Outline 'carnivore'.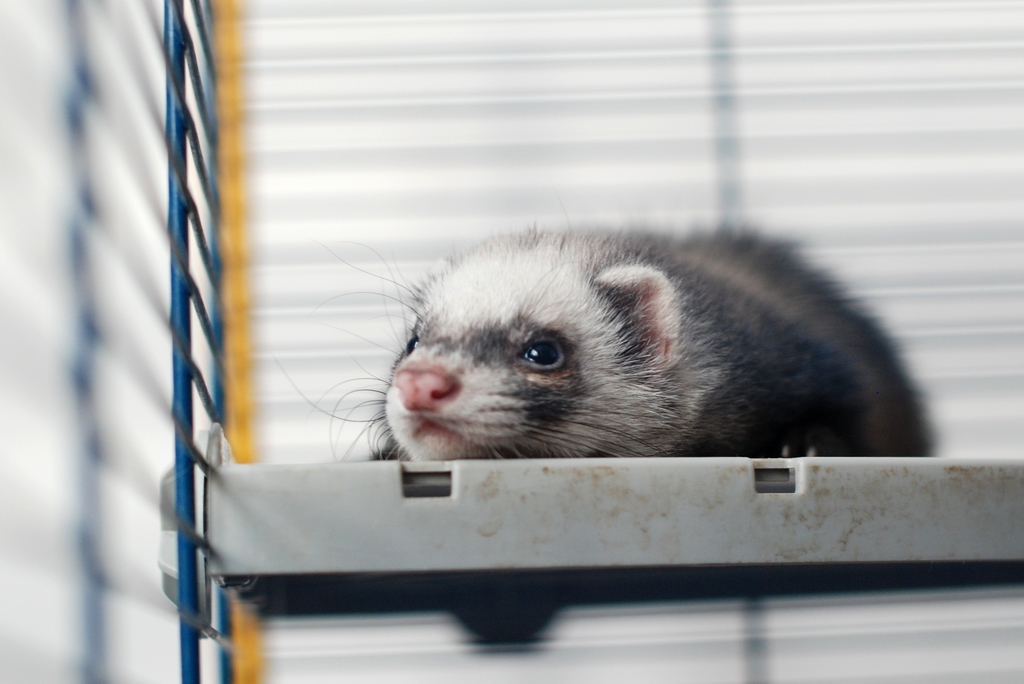
Outline: (275,204,956,640).
